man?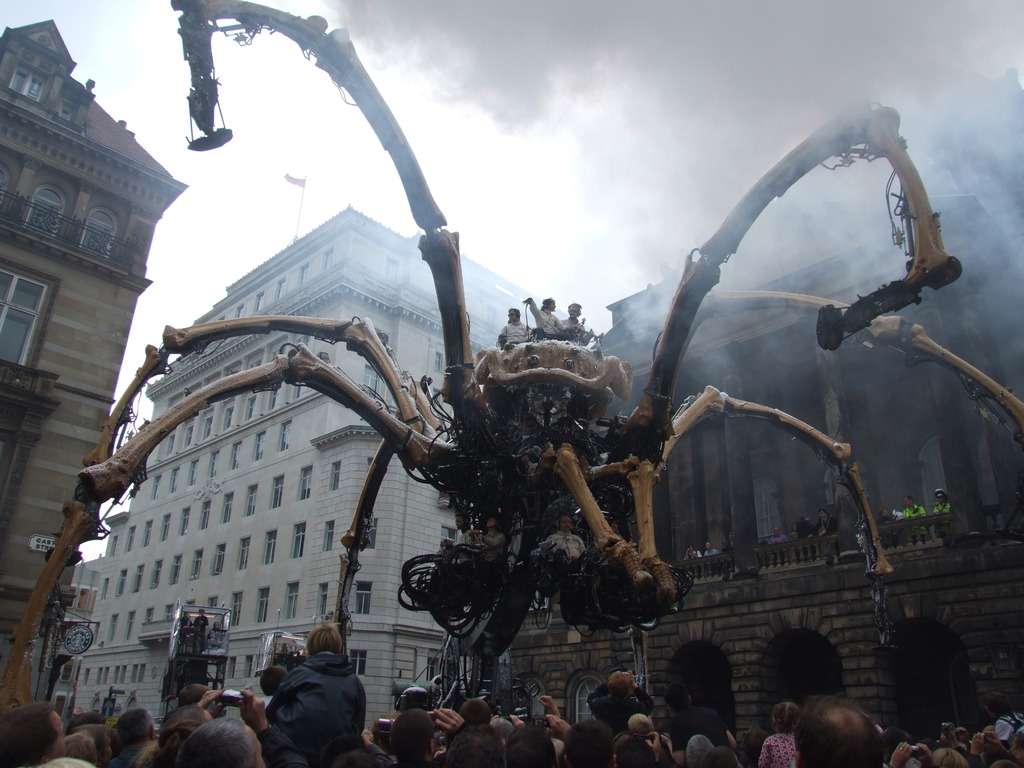
left=207, top=620, right=222, bottom=634
